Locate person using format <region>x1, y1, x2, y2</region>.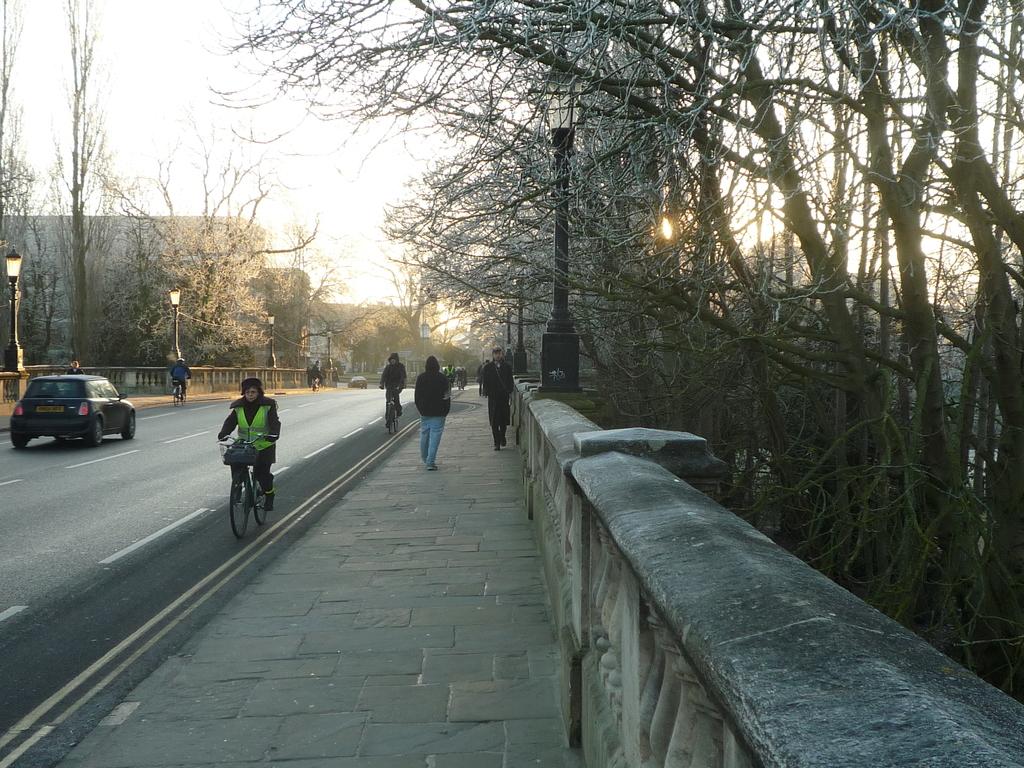
<region>221, 380, 281, 536</region>.
